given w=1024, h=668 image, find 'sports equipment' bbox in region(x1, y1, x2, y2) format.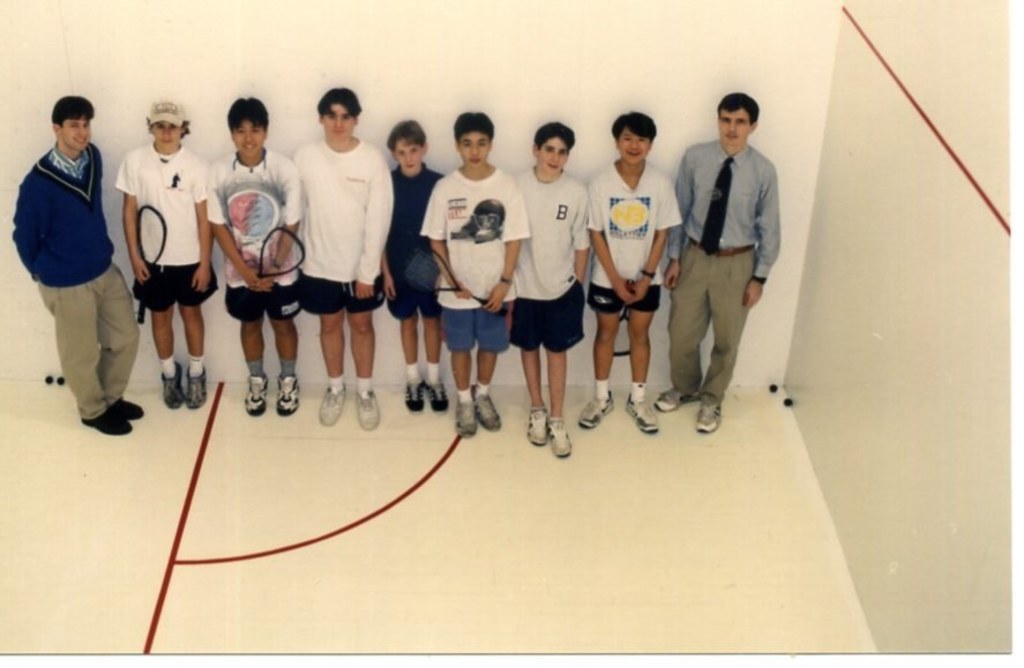
region(160, 360, 186, 413).
